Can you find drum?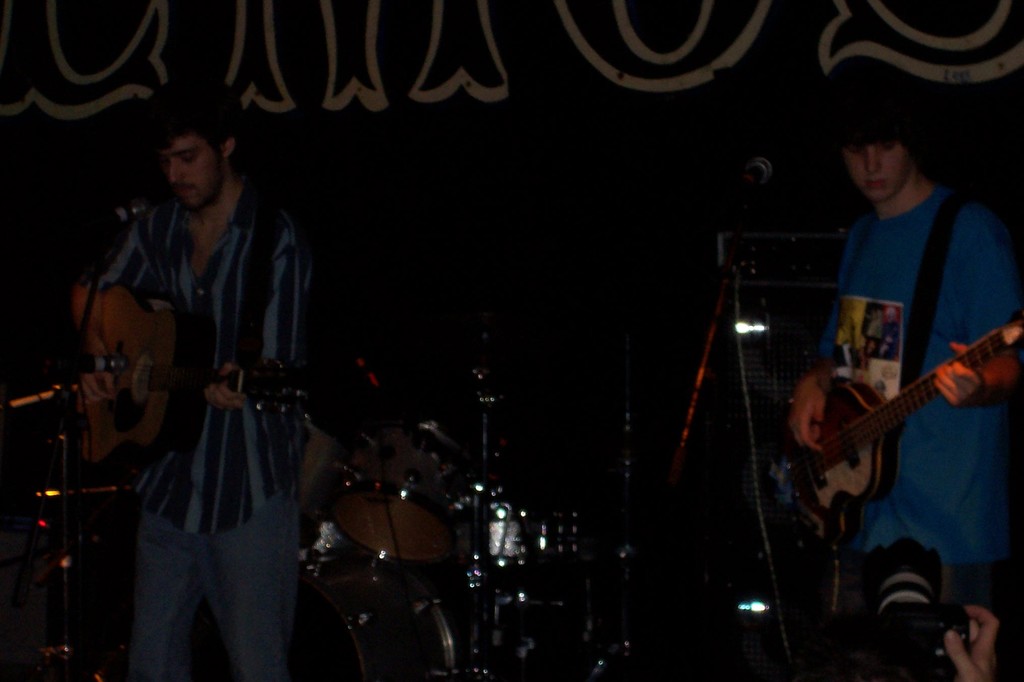
Yes, bounding box: left=298, top=414, right=337, bottom=518.
